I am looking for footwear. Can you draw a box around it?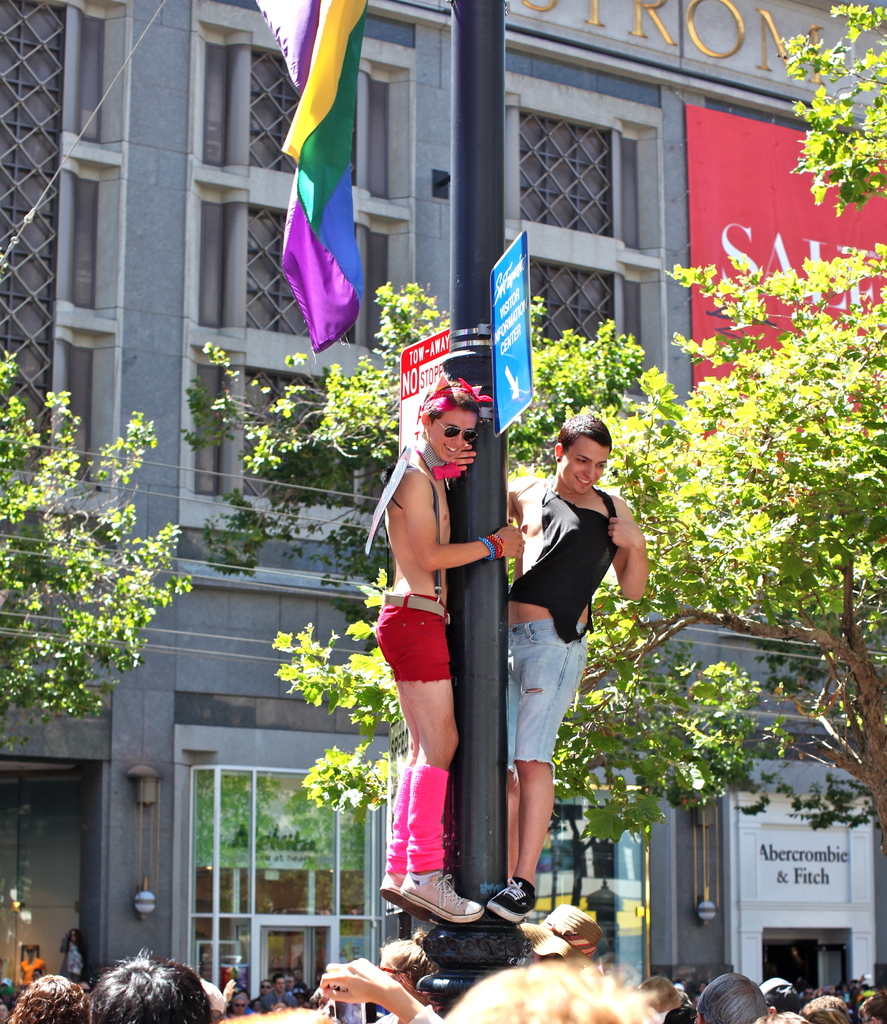
Sure, the bounding box is rect(405, 870, 487, 922).
